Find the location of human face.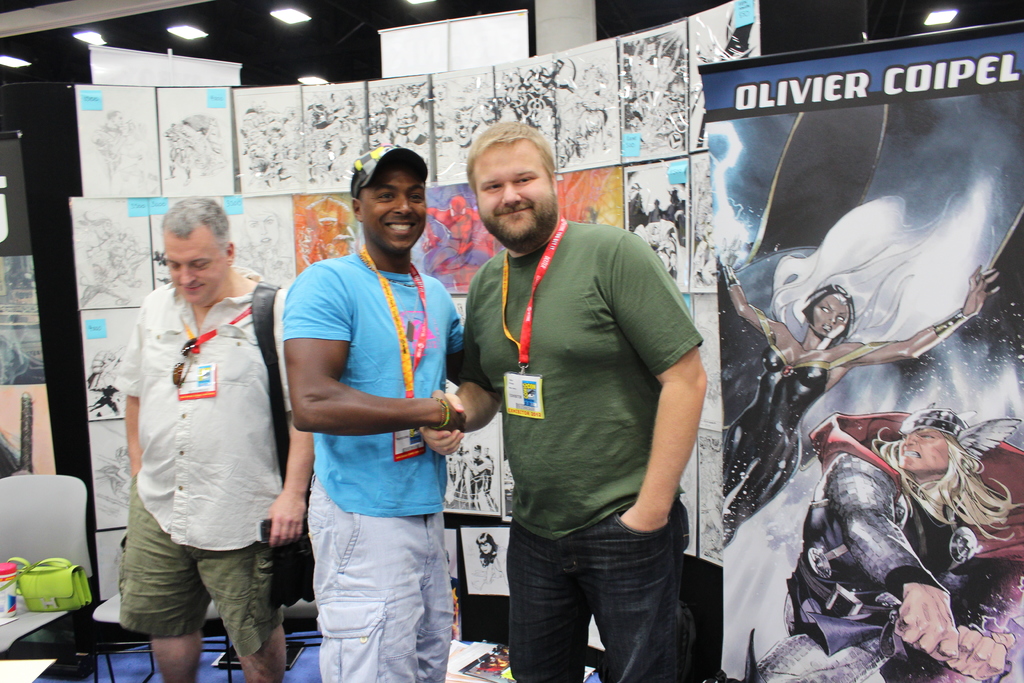
Location: bbox=[165, 224, 225, 303].
